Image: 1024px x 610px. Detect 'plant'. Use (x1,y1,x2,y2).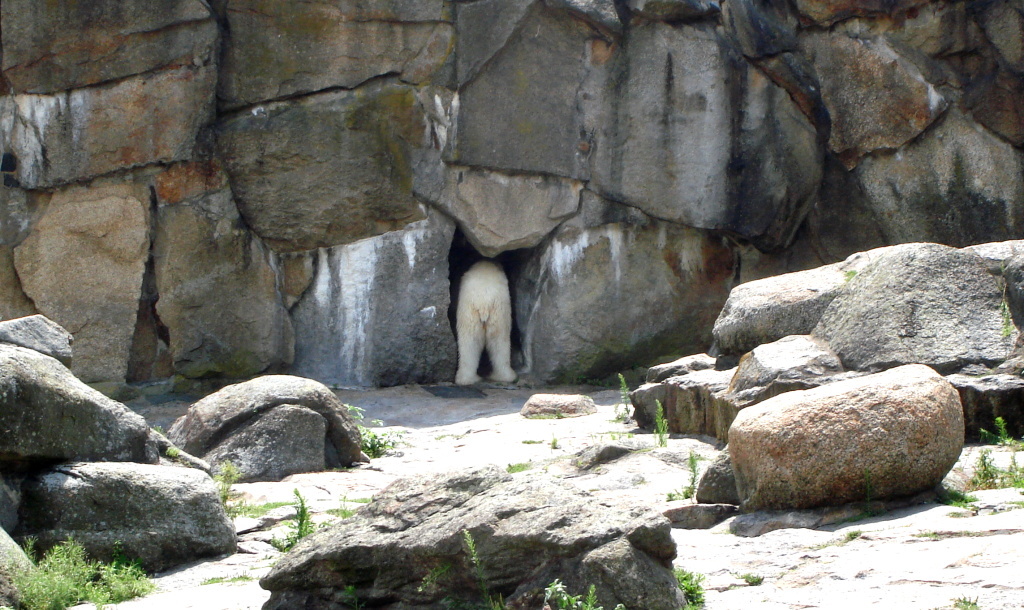
(949,592,978,609).
